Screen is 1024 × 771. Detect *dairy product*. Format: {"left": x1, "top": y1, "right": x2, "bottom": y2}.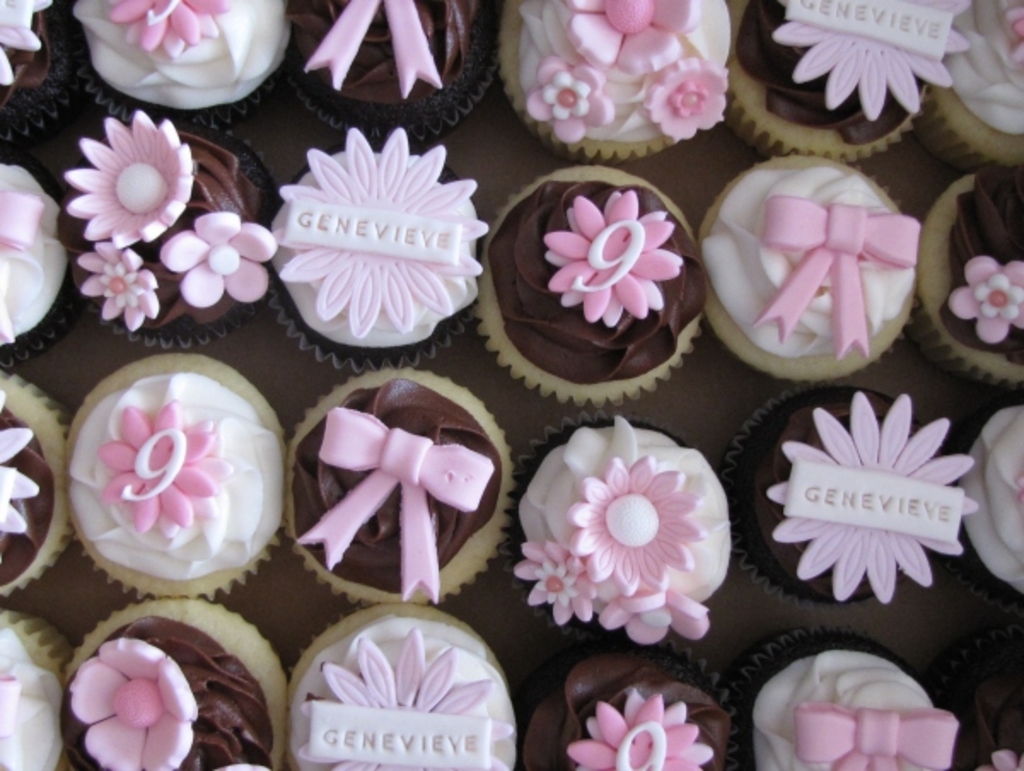
{"left": 290, "top": 379, "right": 495, "bottom": 600}.
